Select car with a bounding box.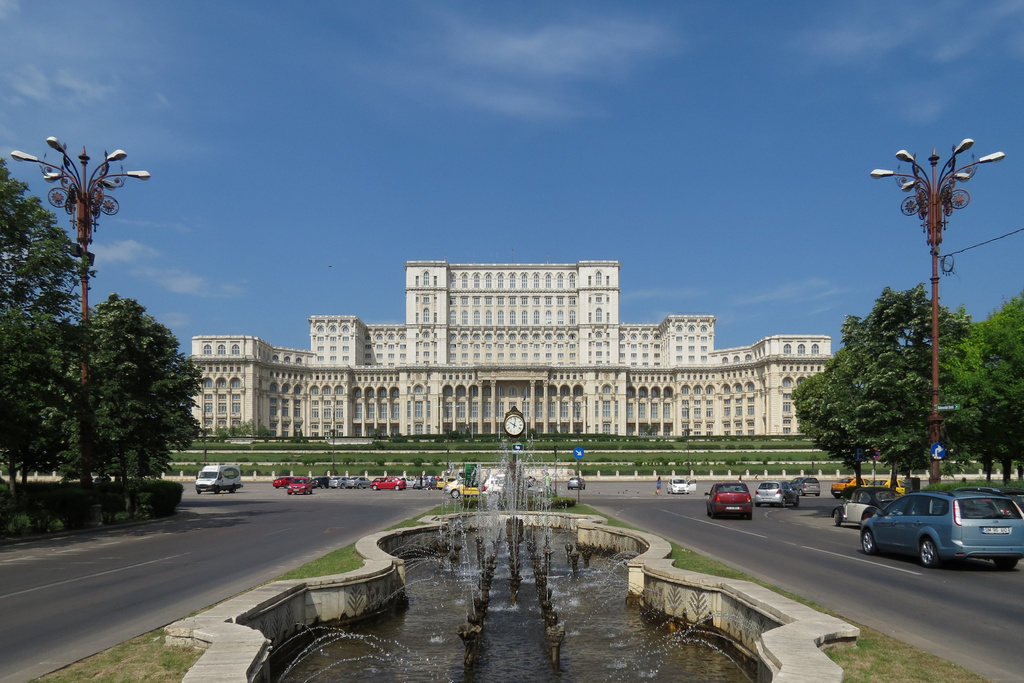
box(883, 478, 900, 497).
